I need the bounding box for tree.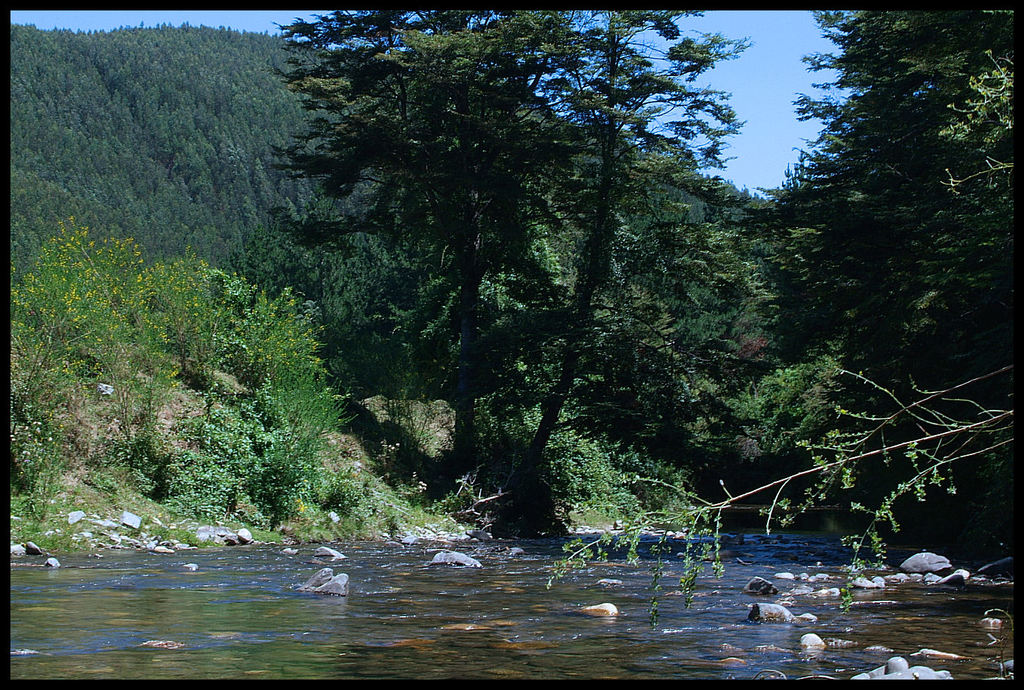
Here it is: BBox(761, 13, 1014, 539).
